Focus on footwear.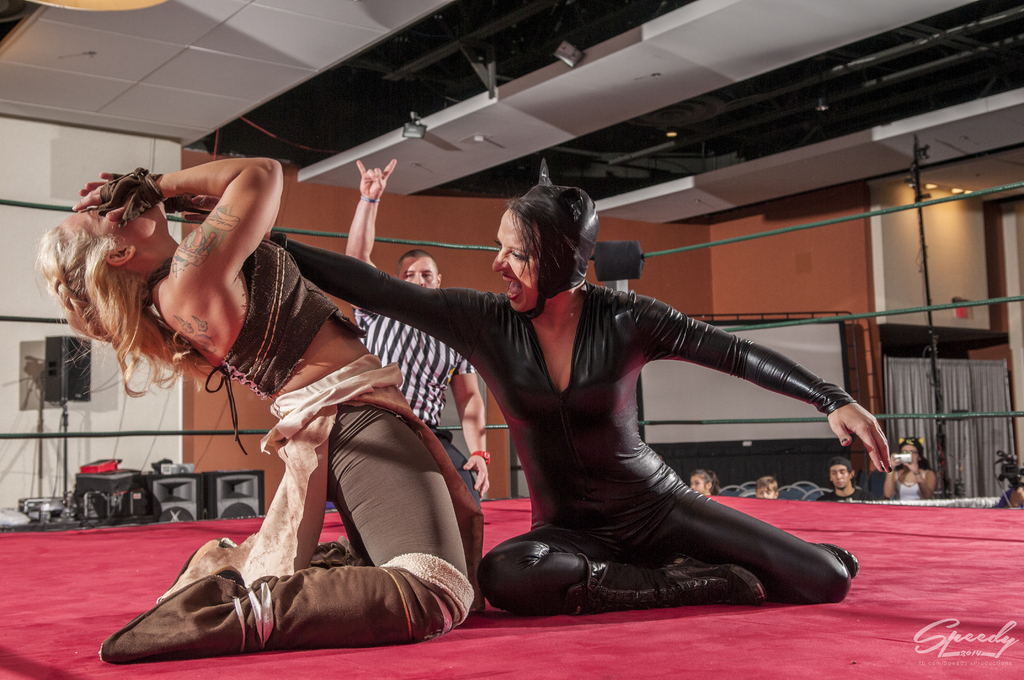
Focused at detection(568, 555, 762, 618).
